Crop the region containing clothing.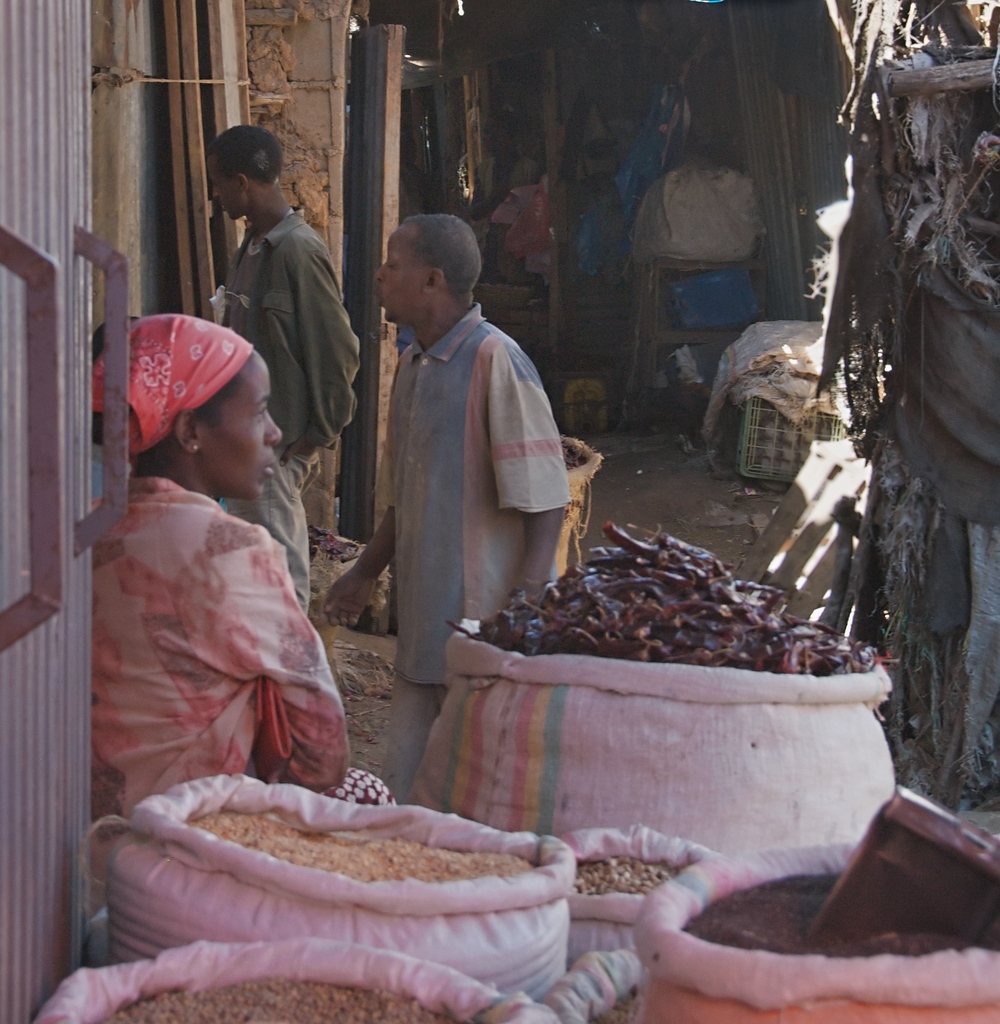
Crop region: 380/301/572/808.
